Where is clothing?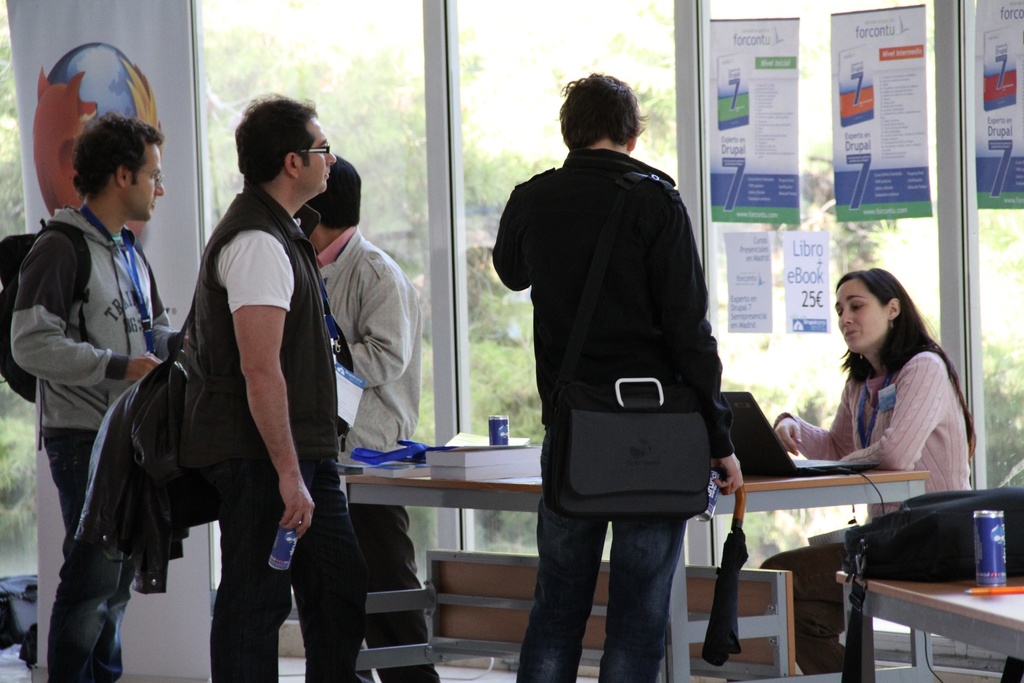
{"left": 11, "top": 201, "right": 186, "bottom": 667}.
